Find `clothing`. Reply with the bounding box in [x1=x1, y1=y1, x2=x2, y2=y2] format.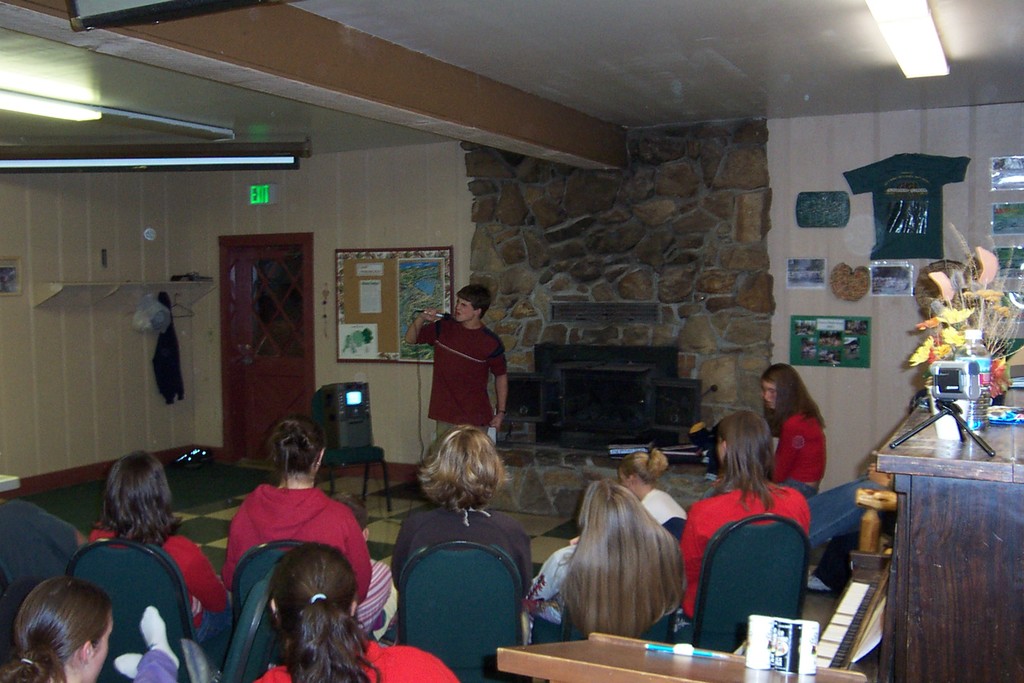
[x1=415, y1=311, x2=510, y2=444].
